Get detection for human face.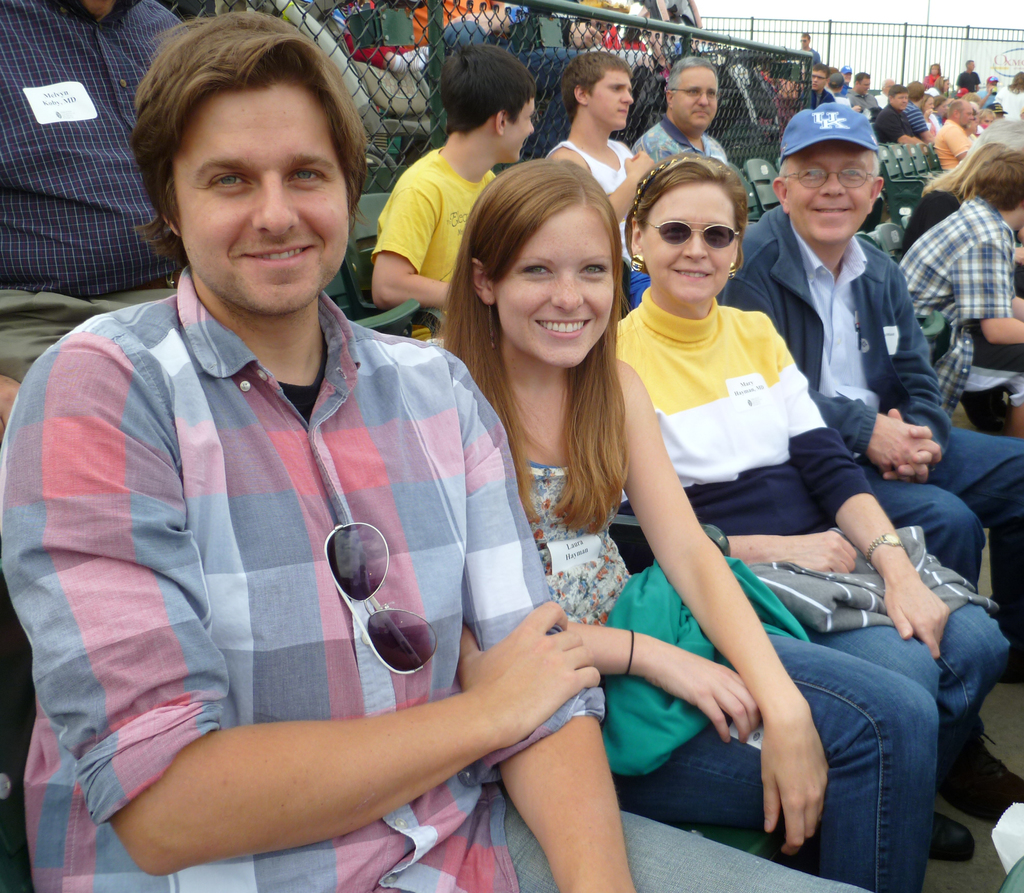
Detection: bbox=(643, 182, 732, 310).
